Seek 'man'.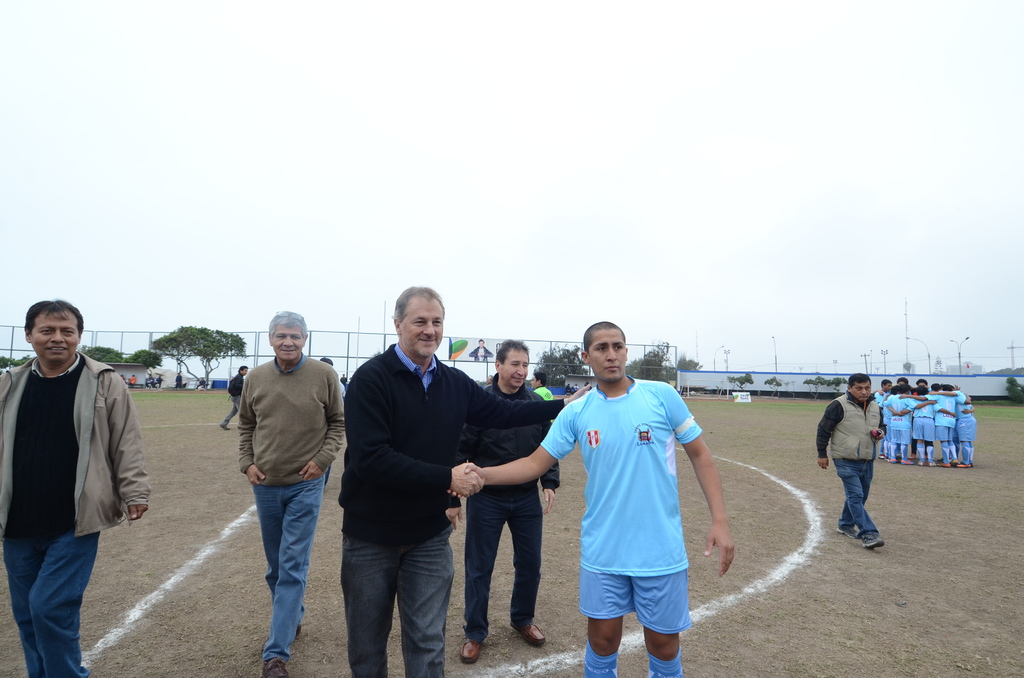
box(530, 371, 554, 423).
